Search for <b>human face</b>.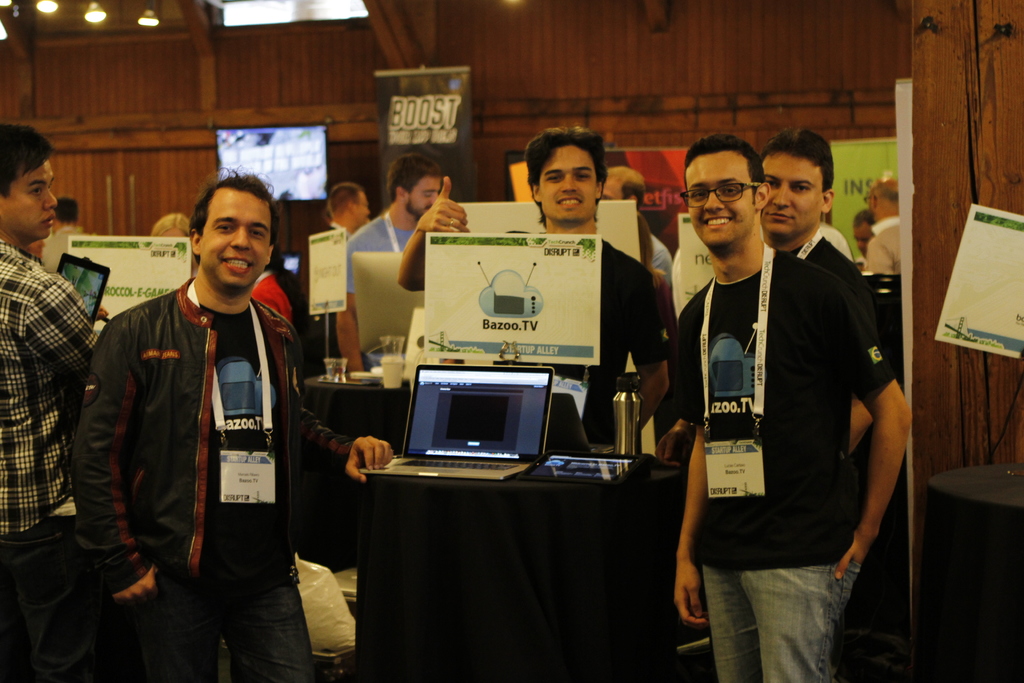
Found at box=[0, 162, 55, 243].
